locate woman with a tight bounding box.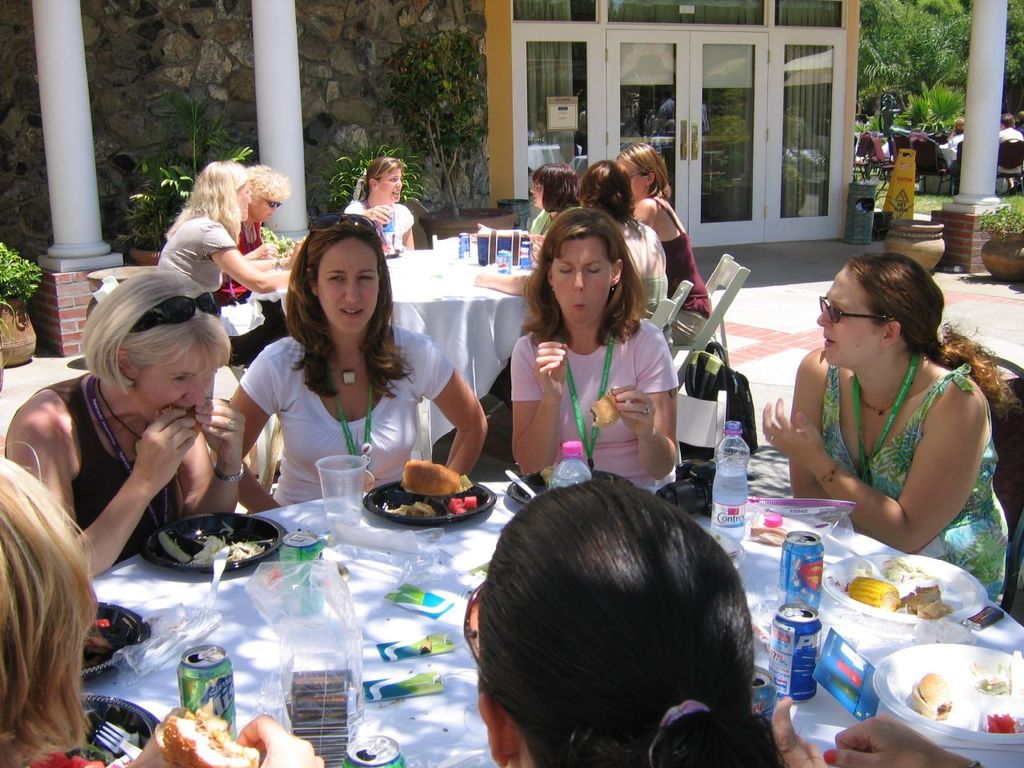
(215,207,495,526).
